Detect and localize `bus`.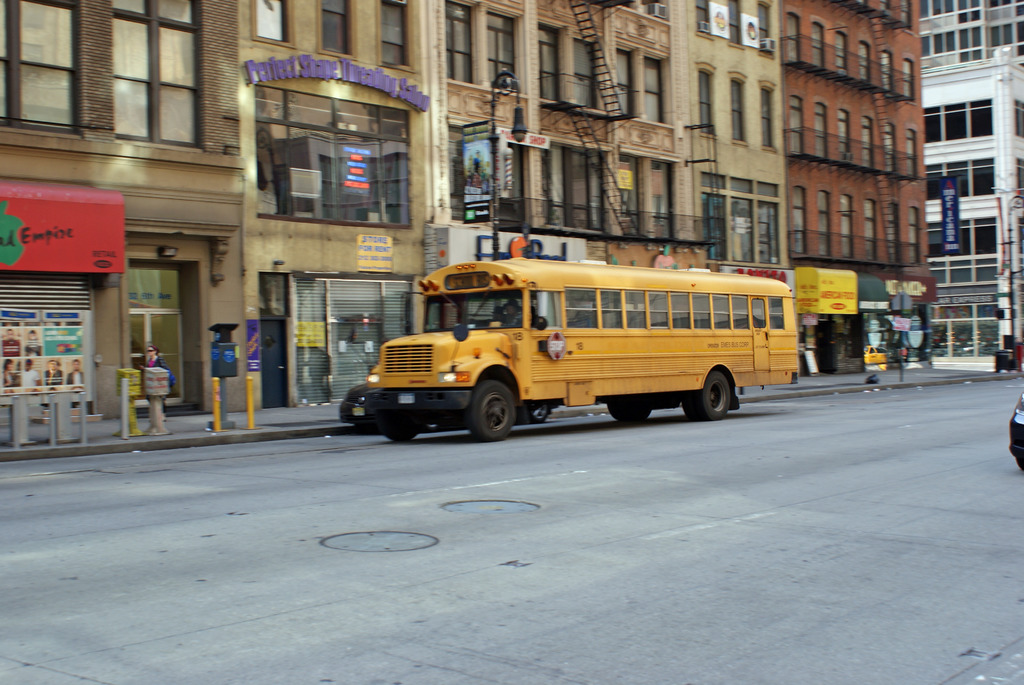
Localized at select_region(360, 258, 800, 446).
